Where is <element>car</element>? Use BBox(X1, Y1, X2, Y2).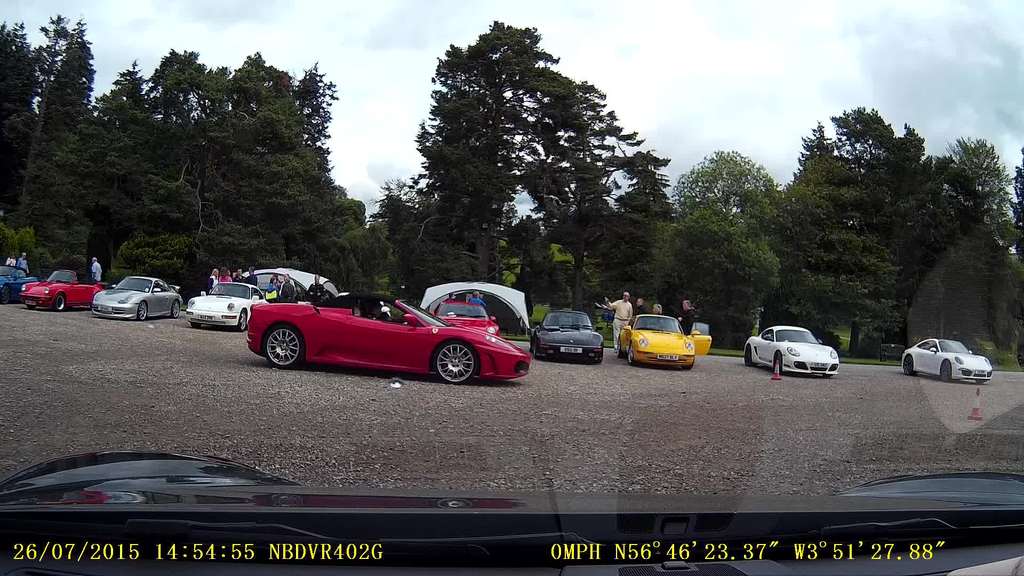
BBox(747, 329, 838, 376).
